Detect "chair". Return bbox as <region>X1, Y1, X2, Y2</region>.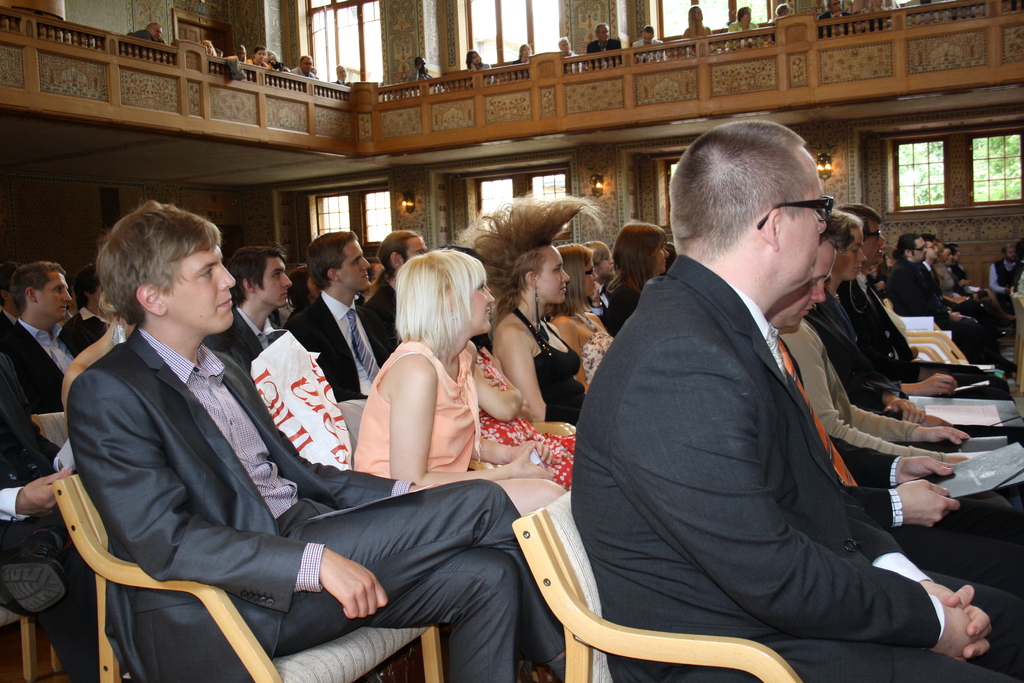
<region>0, 602, 44, 682</region>.
